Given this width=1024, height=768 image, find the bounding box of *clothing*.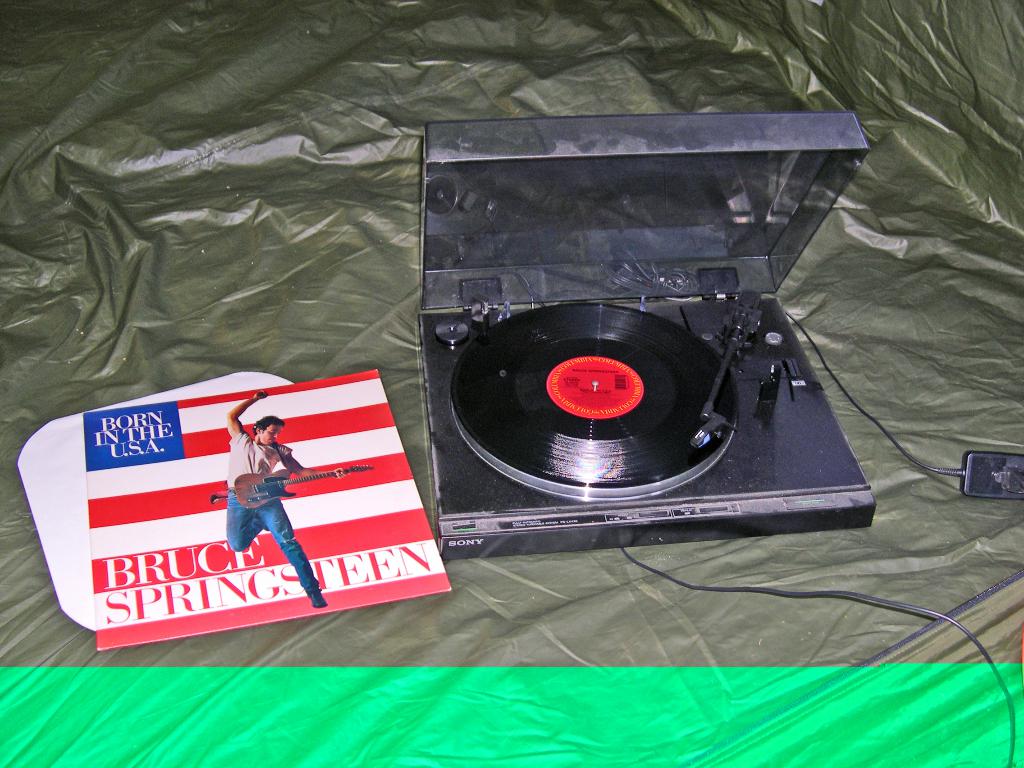
(left=225, top=431, right=322, bottom=599).
